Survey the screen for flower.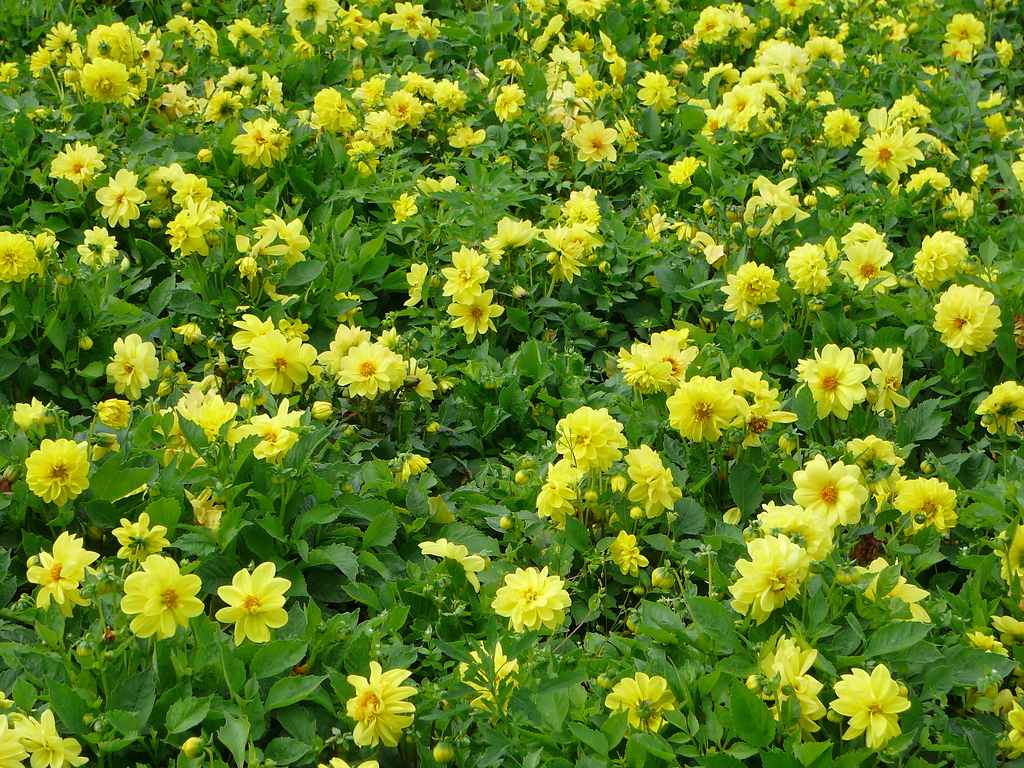
Survey found: detection(79, 227, 121, 270).
